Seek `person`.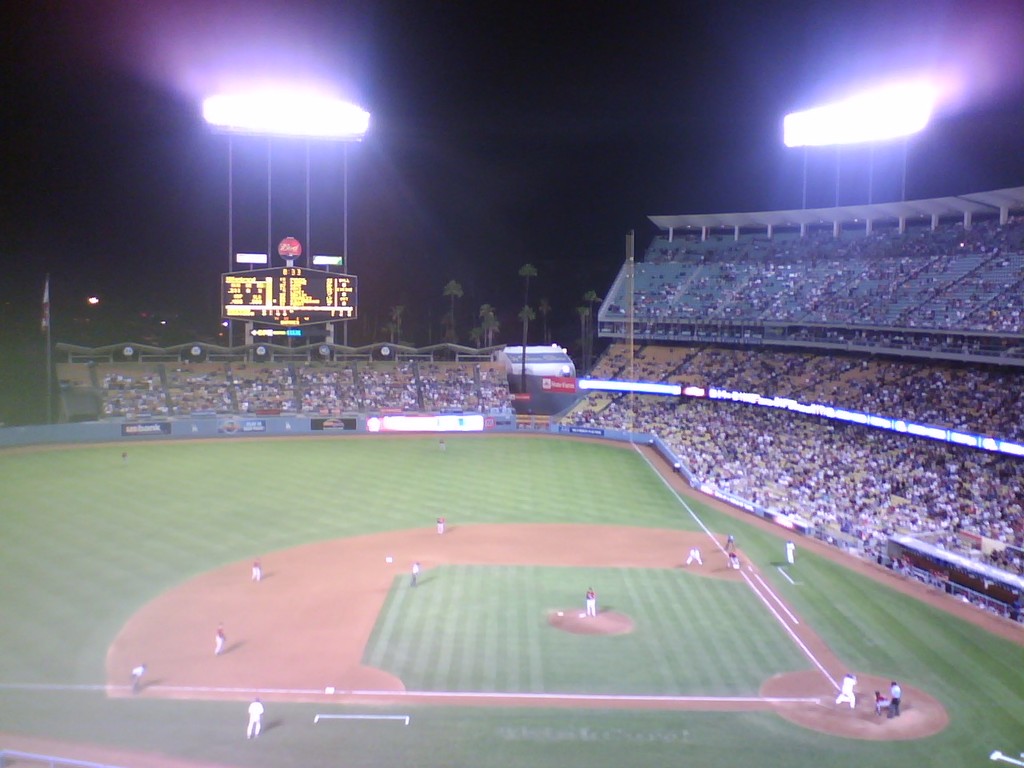
Rect(726, 550, 740, 566).
